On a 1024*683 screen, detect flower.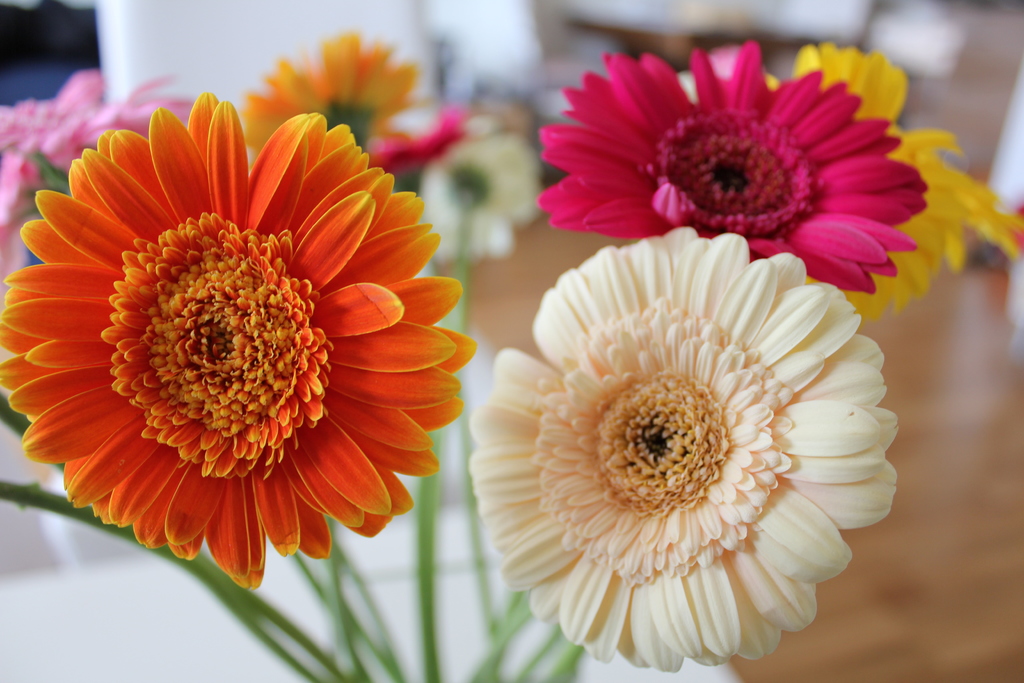
467/222/904/672.
